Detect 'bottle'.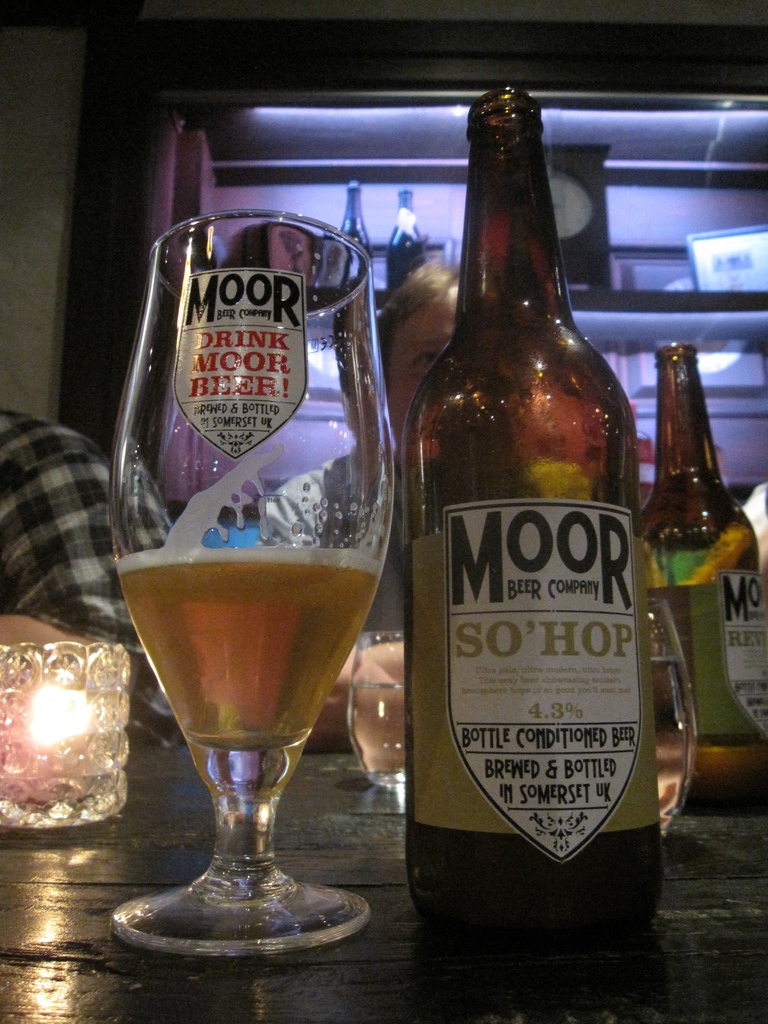
Detected at 404:81:664:953.
